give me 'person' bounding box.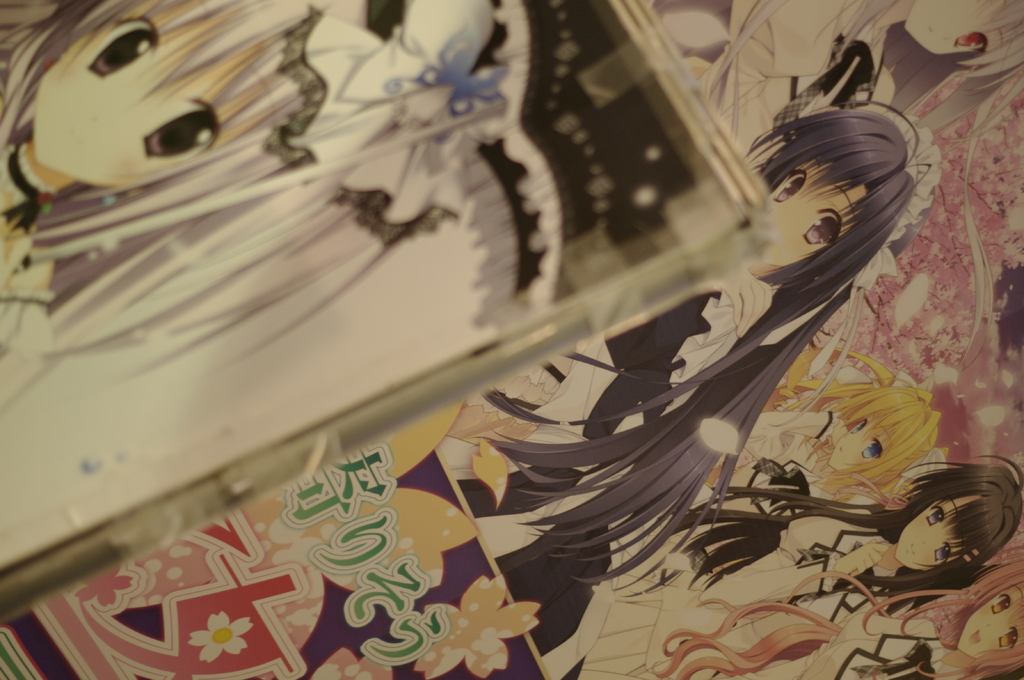
[480, 92, 934, 635].
